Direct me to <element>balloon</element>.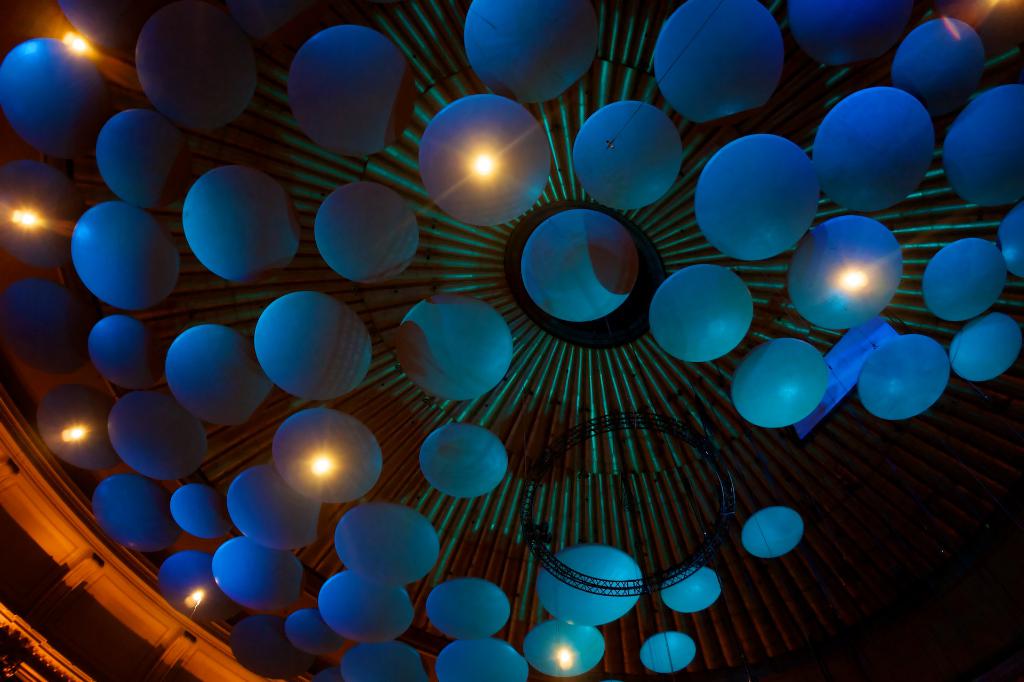
Direction: {"left": 817, "top": 90, "right": 935, "bottom": 212}.
